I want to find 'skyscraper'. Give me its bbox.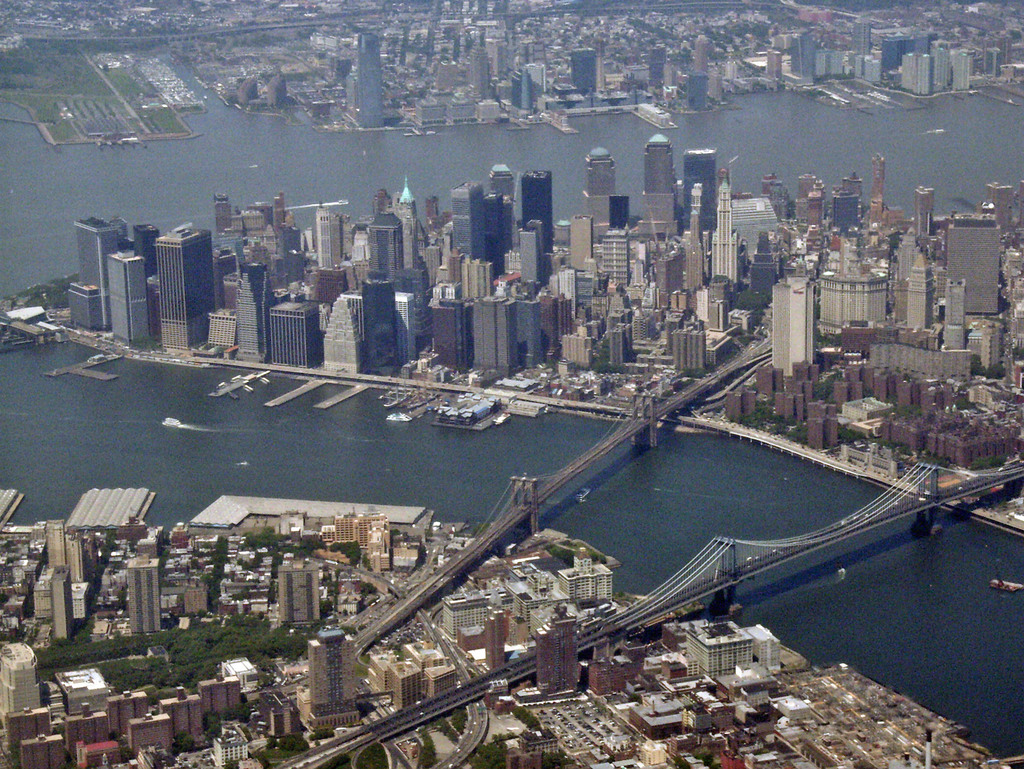
Rect(886, 28, 924, 78).
